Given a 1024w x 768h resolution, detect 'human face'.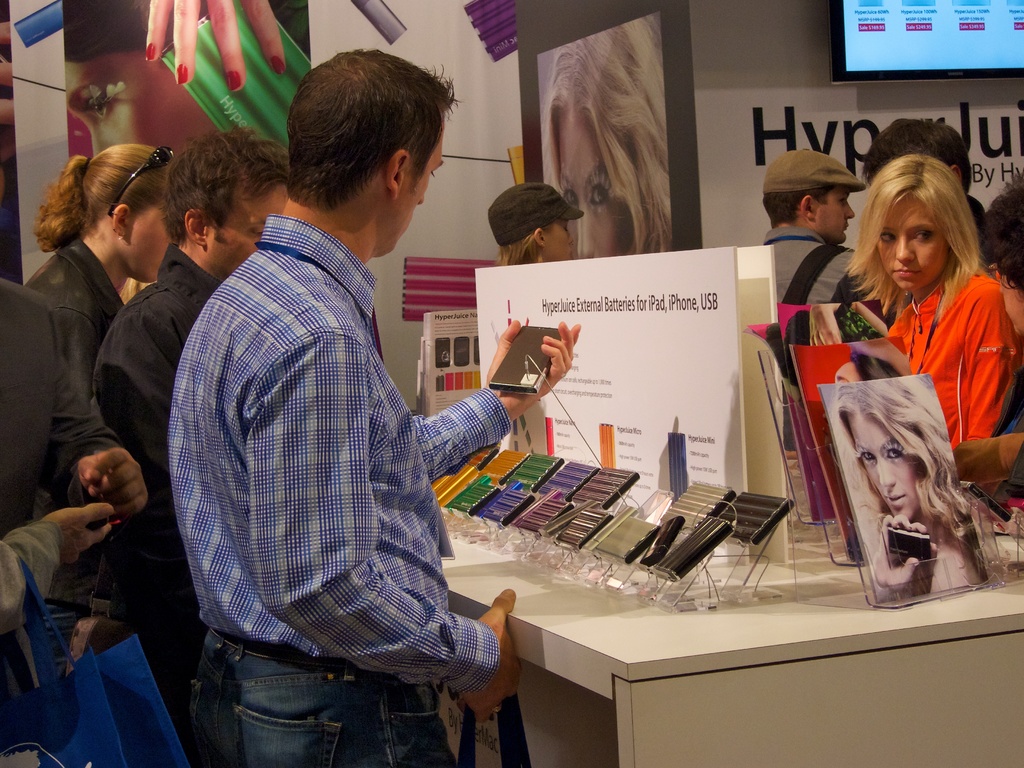
l=129, t=198, r=179, b=280.
